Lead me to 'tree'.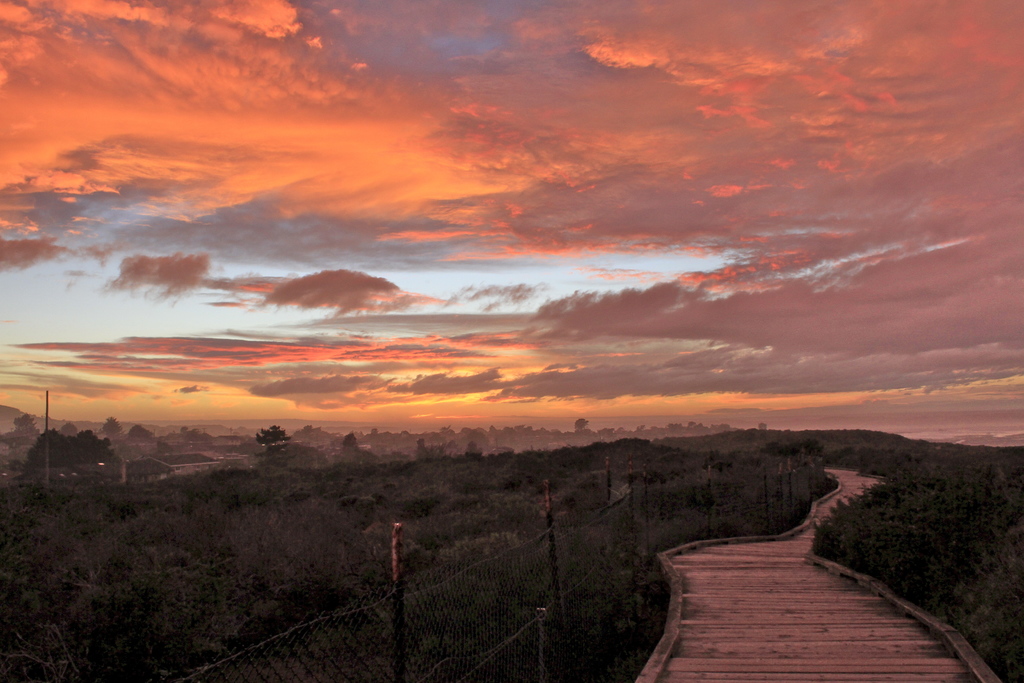
Lead to 345/434/356/447.
